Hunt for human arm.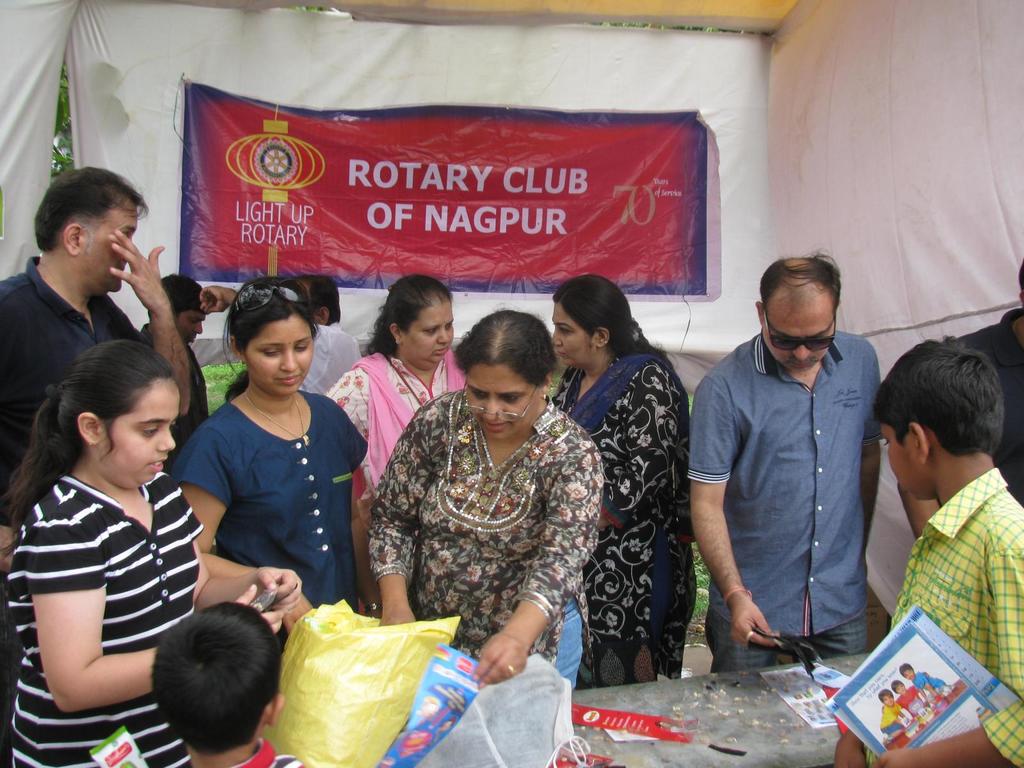
Hunted down at detection(193, 280, 234, 315).
